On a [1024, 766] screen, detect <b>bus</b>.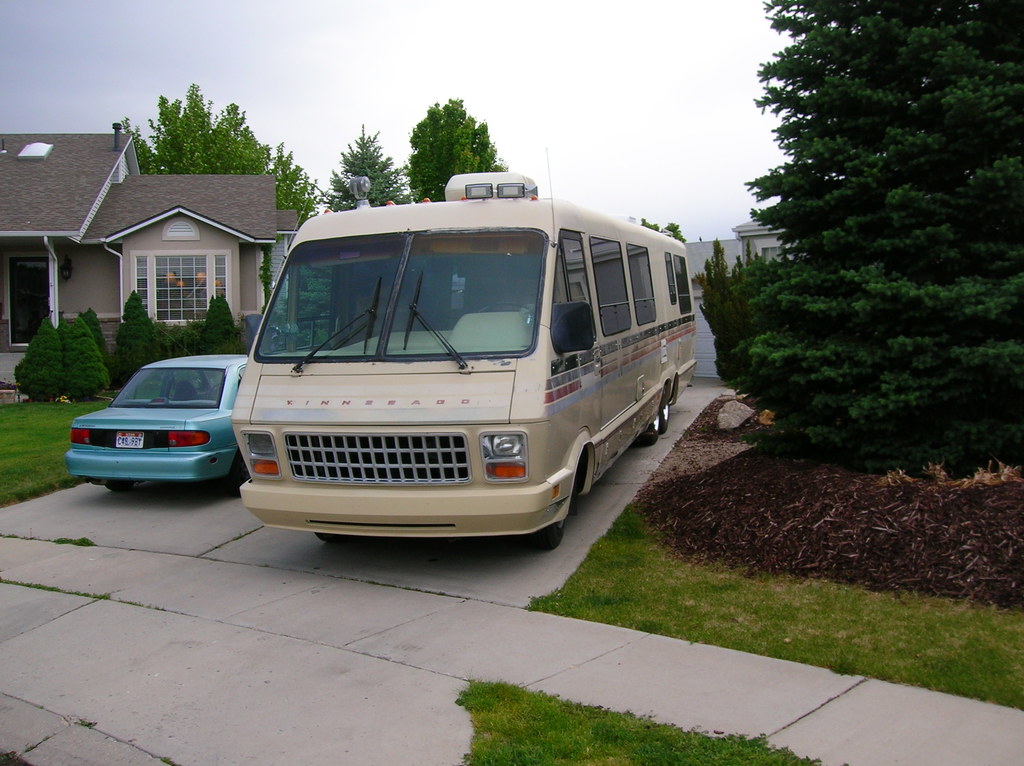
(x1=224, y1=174, x2=698, y2=548).
